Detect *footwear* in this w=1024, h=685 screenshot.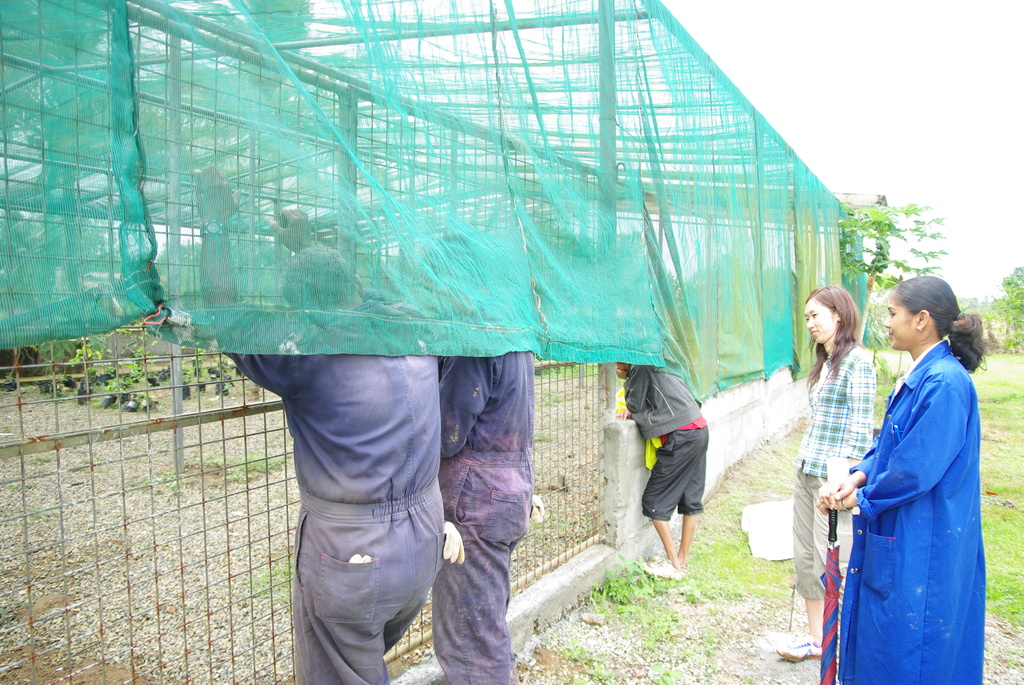
Detection: left=639, top=560, right=671, bottom=576.
